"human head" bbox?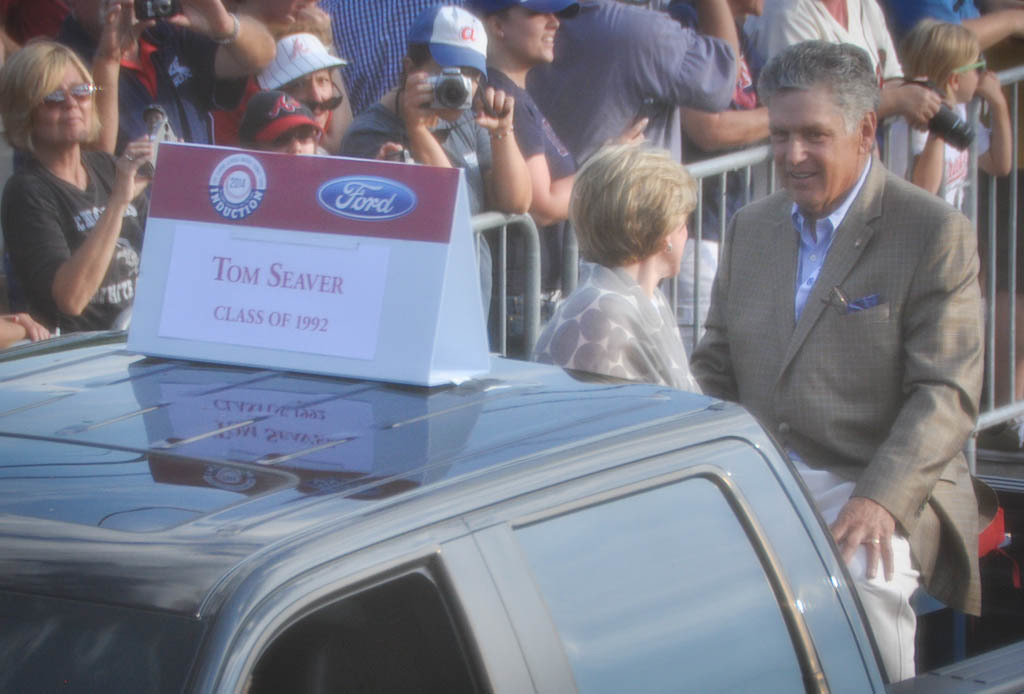
Rect(763, 36, 895, 201)
